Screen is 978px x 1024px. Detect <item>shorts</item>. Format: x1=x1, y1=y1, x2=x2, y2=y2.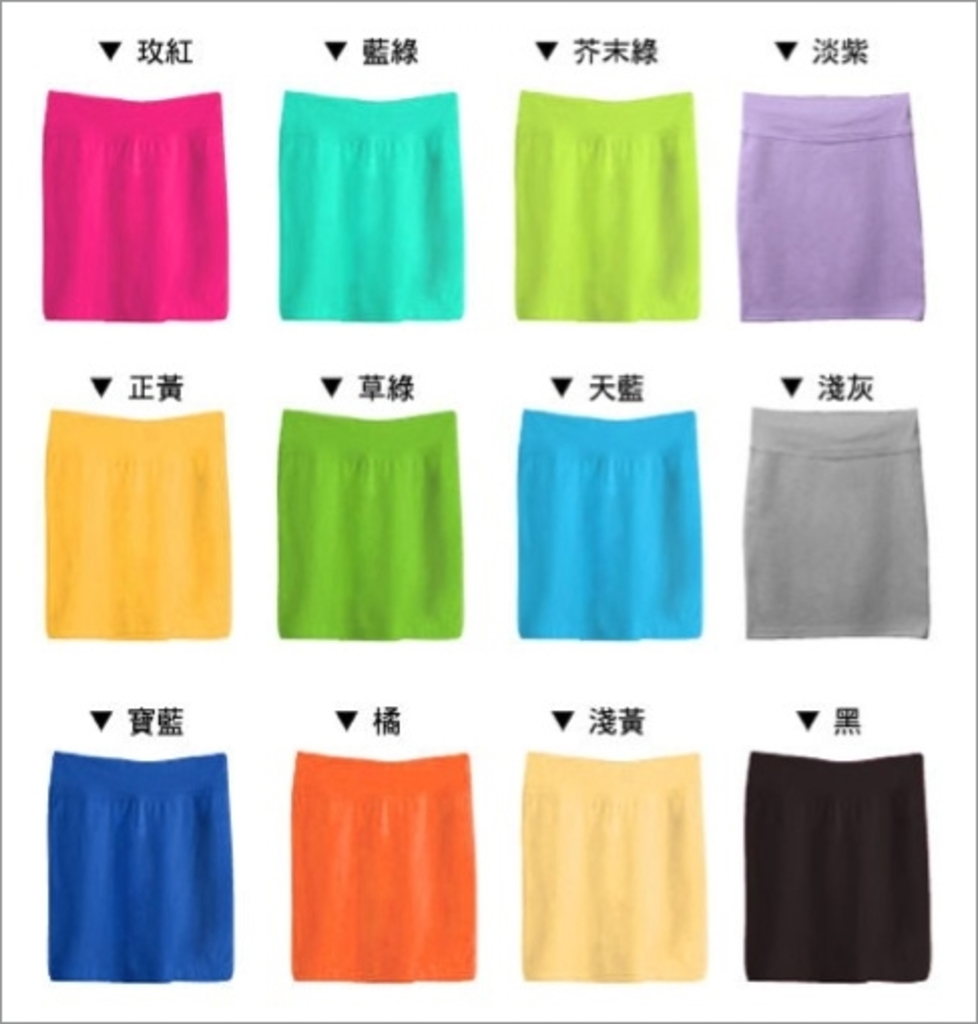
x1=38, y1=84, x2=233, y2=321.
